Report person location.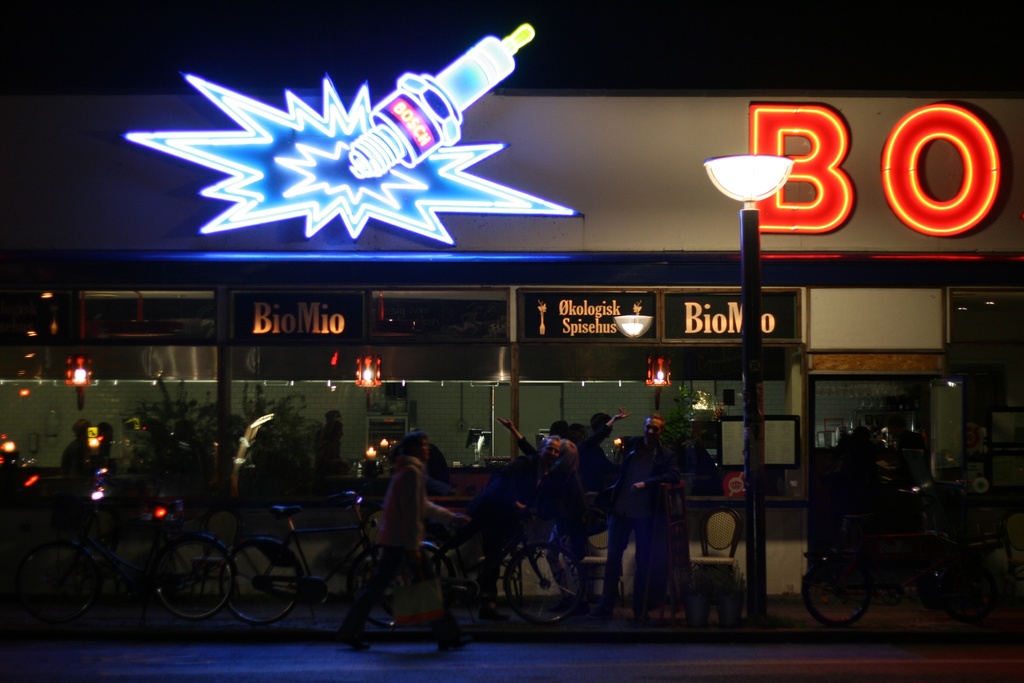
Report: <region>308, 413, 344, 454</region>.
